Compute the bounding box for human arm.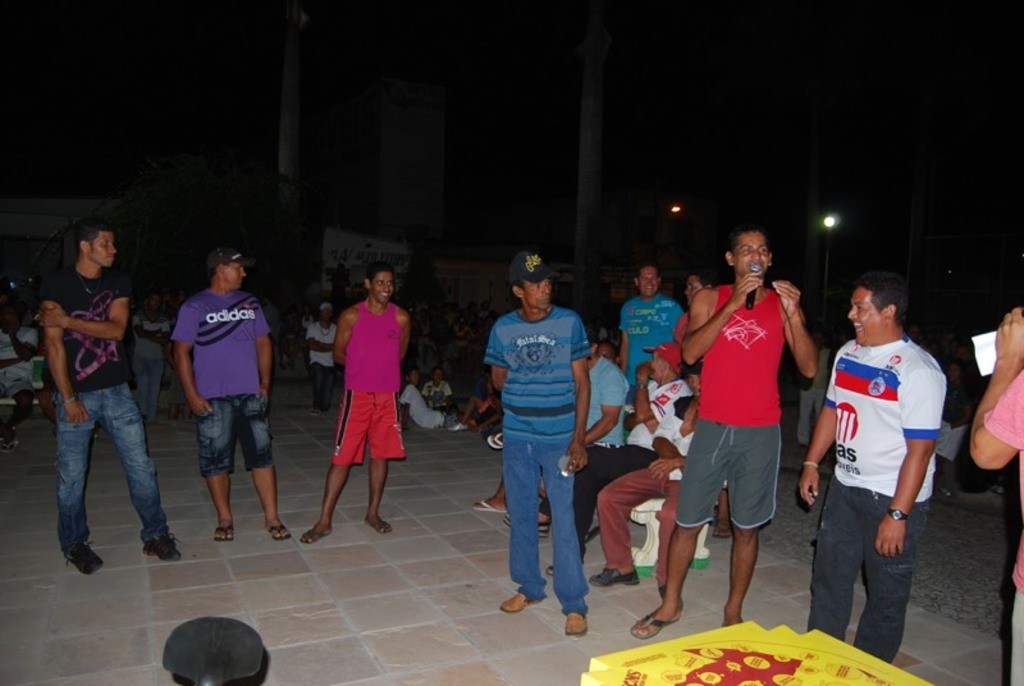
(253, 311, 273, 406).
